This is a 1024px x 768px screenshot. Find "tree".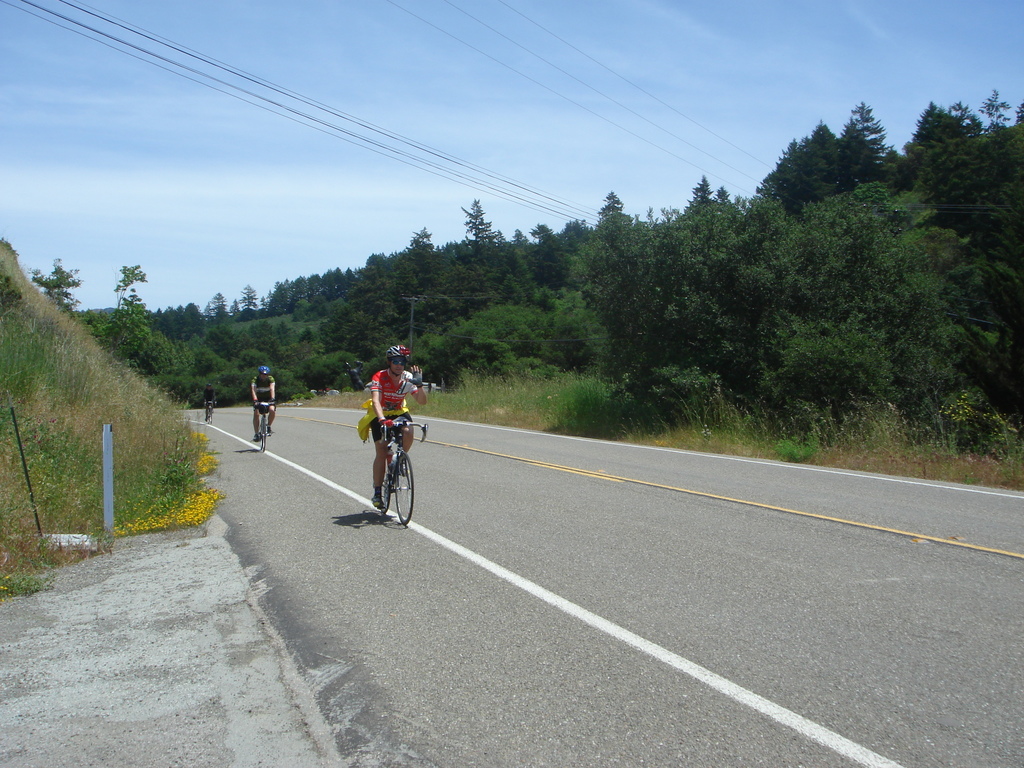
Bounding box: bbox=(376, 221, 449, 356).
